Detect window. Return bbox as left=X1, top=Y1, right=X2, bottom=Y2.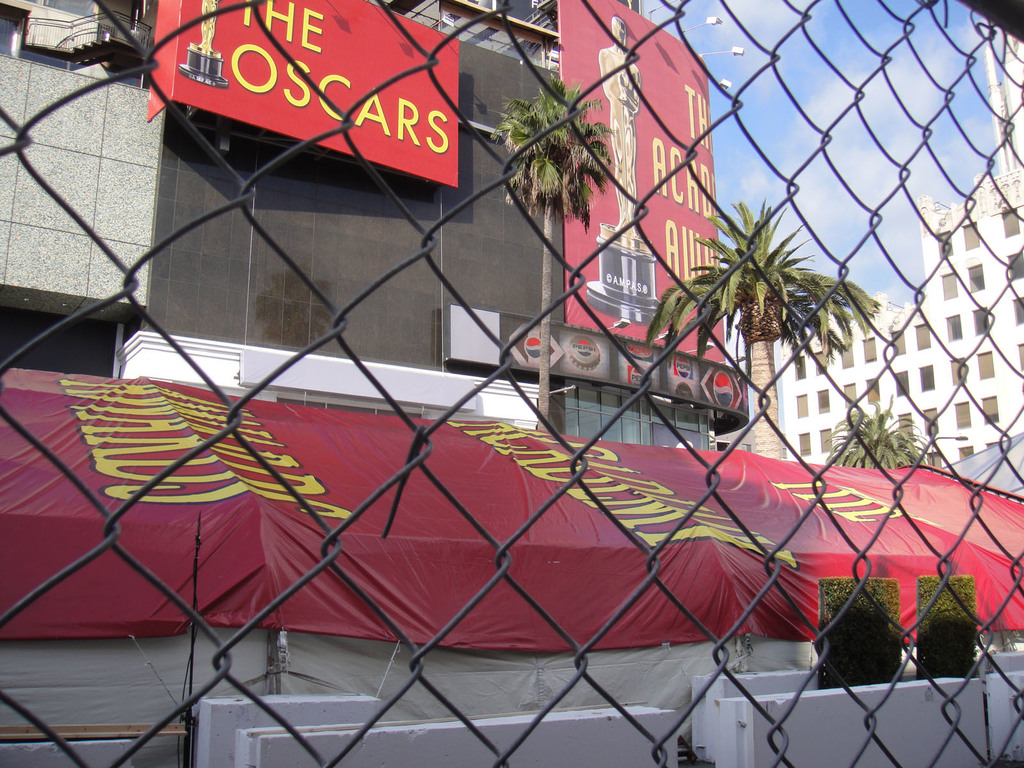
left=841, top=345, right=851, bottom=364.
